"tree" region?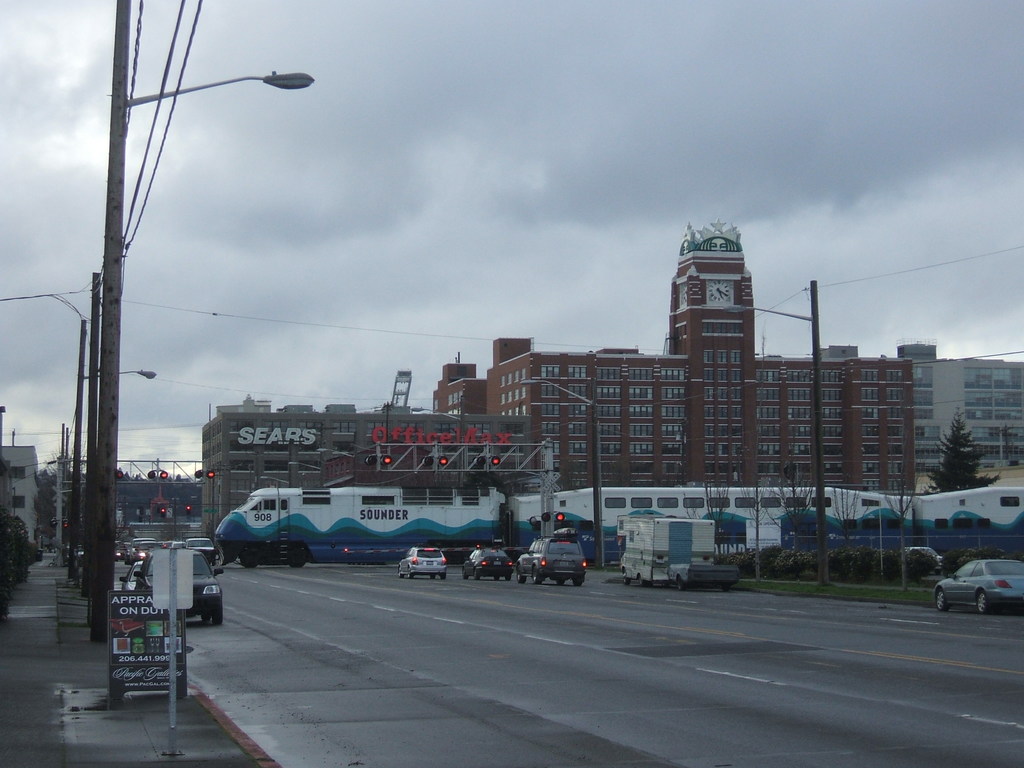
929:423:1012:511
